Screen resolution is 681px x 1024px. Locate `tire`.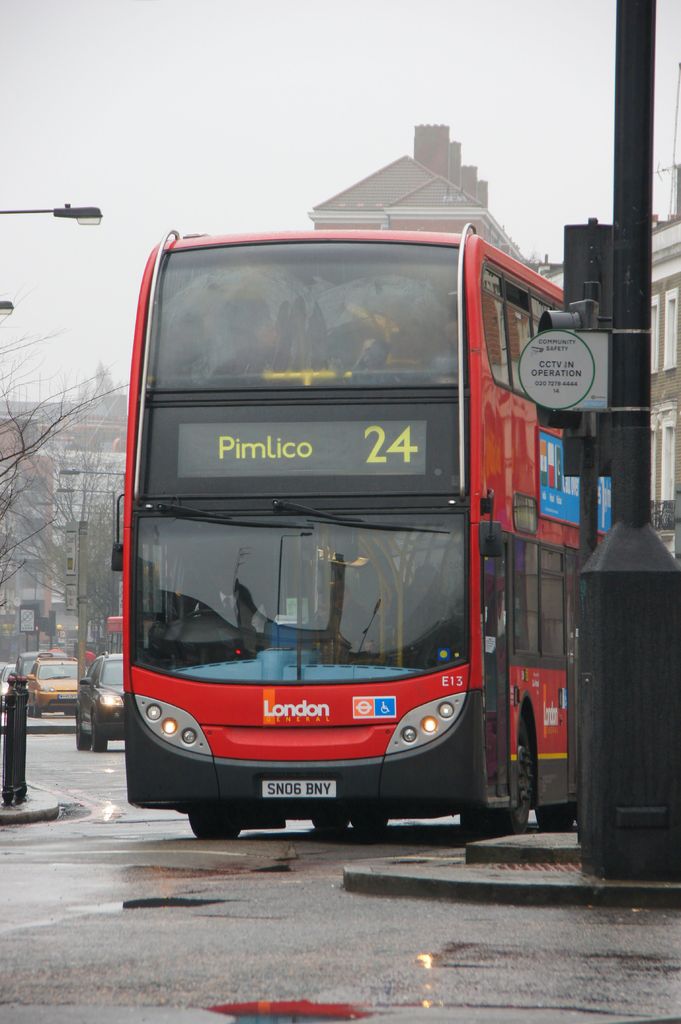
crop(298, 807, 348, 830).
